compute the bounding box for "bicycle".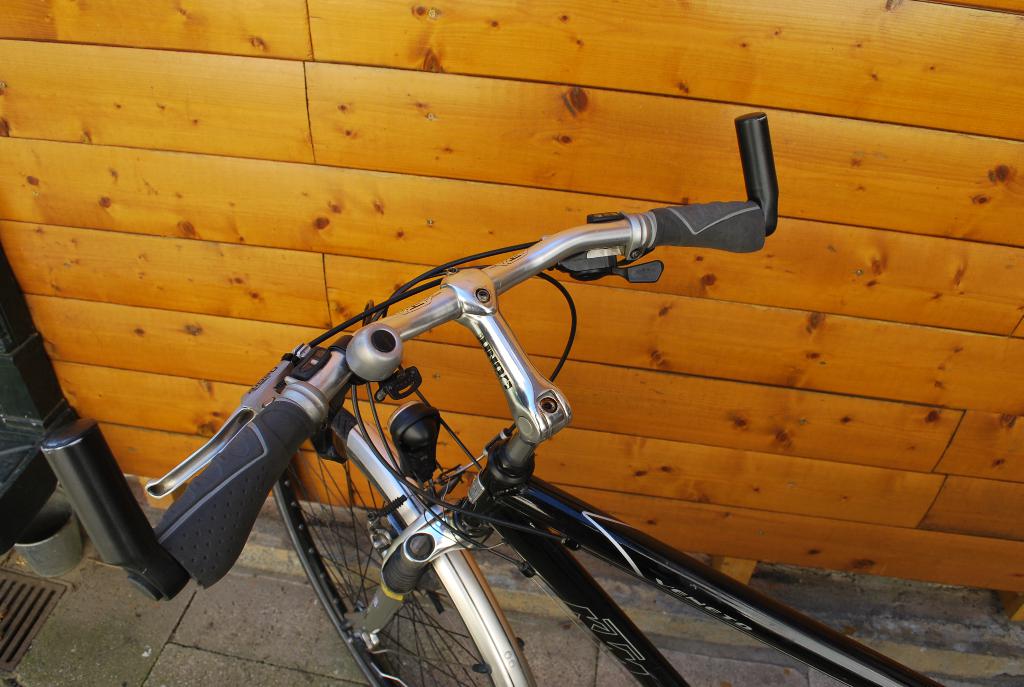
[61, 90, 927, 686].
